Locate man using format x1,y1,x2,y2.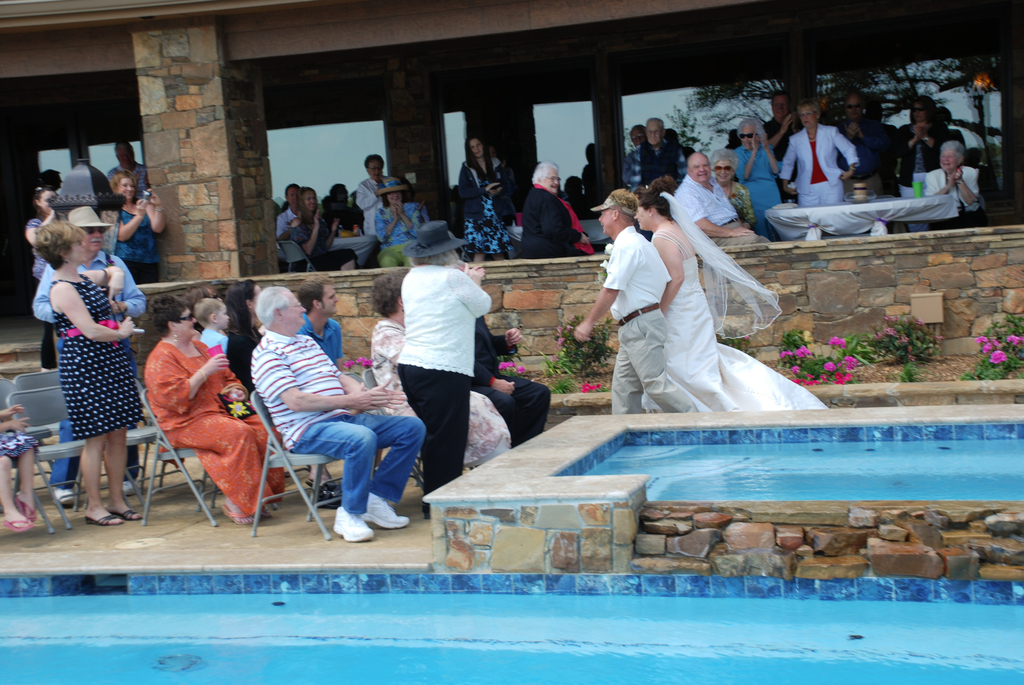
666,149,771,251.
